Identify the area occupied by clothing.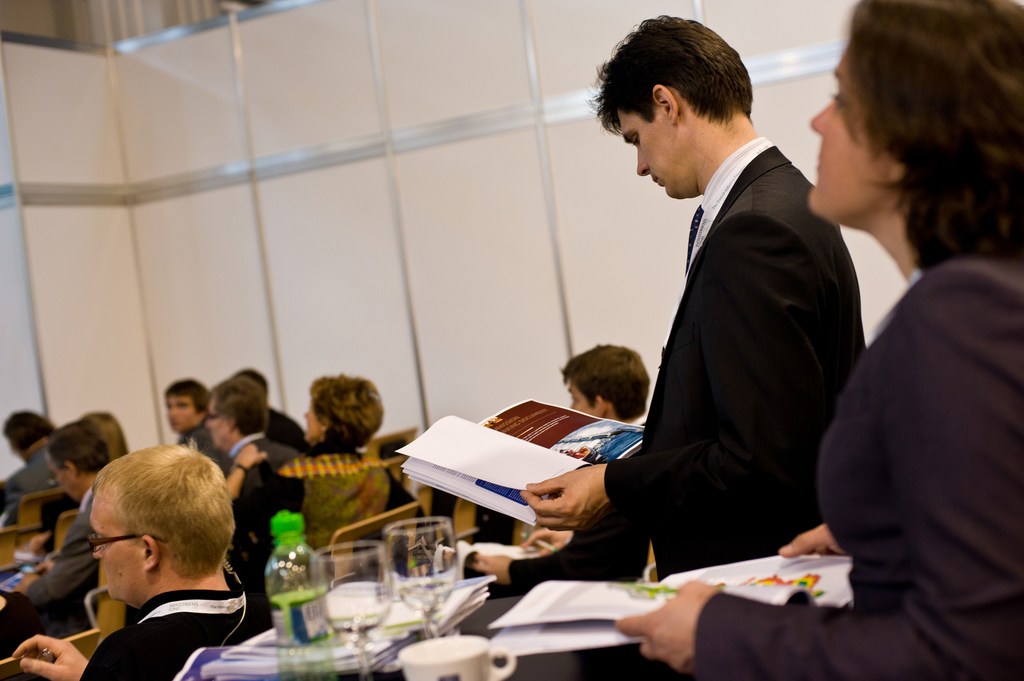
Area: region(0, 442, 52, 504).
